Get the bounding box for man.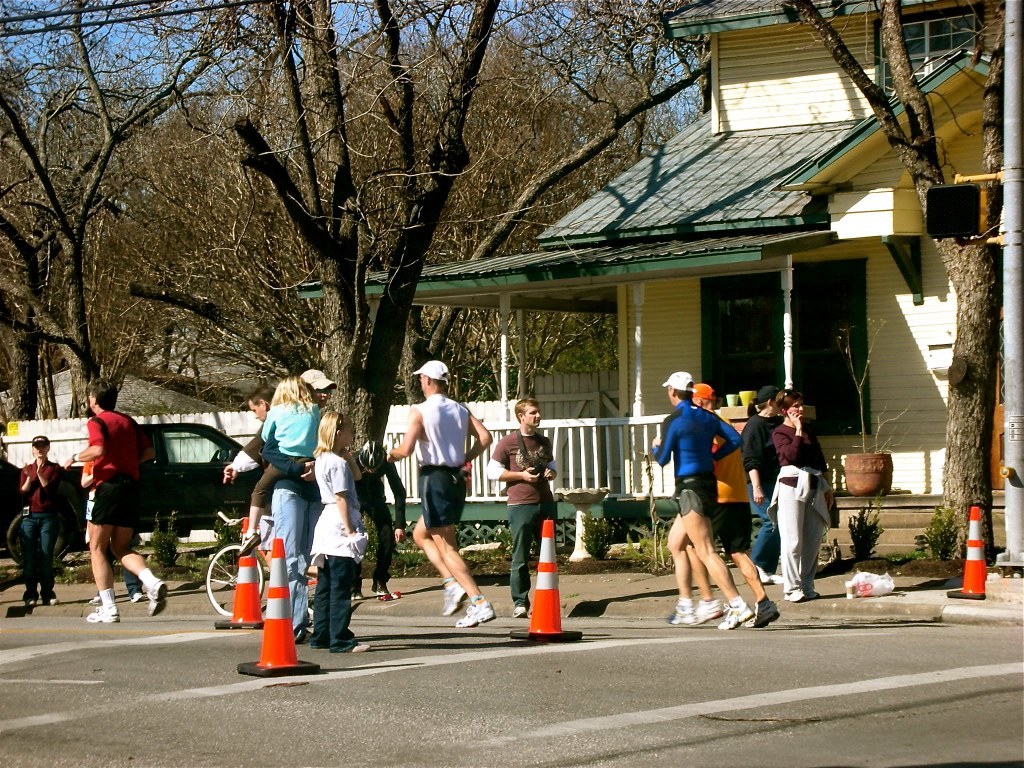
pyautogui.locateOnScreen(223, 383, 285, 507).
